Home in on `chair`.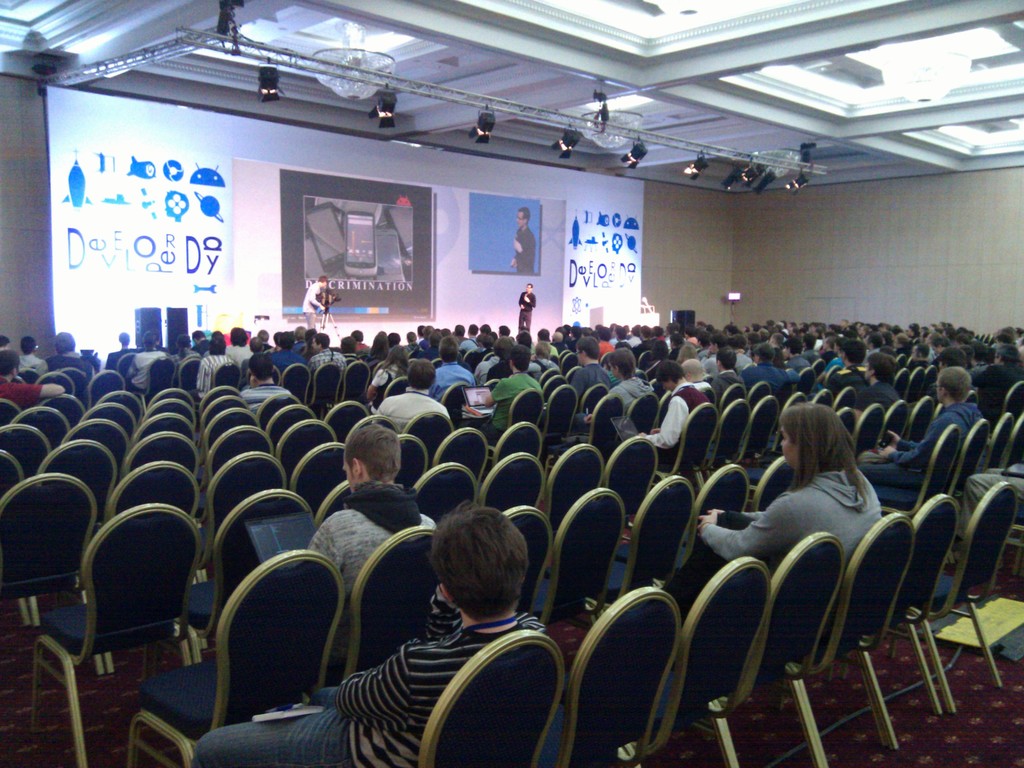
Homed in at detection(964, 392, 980, 408).
